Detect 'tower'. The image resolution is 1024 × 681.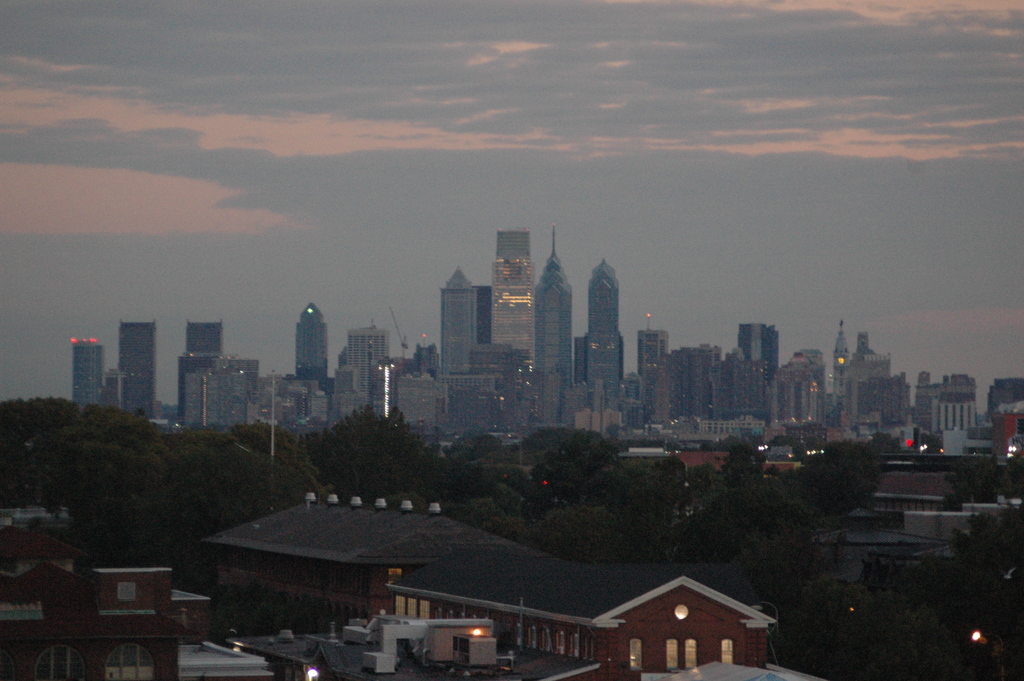
<box>826,324,852,397</box>.
